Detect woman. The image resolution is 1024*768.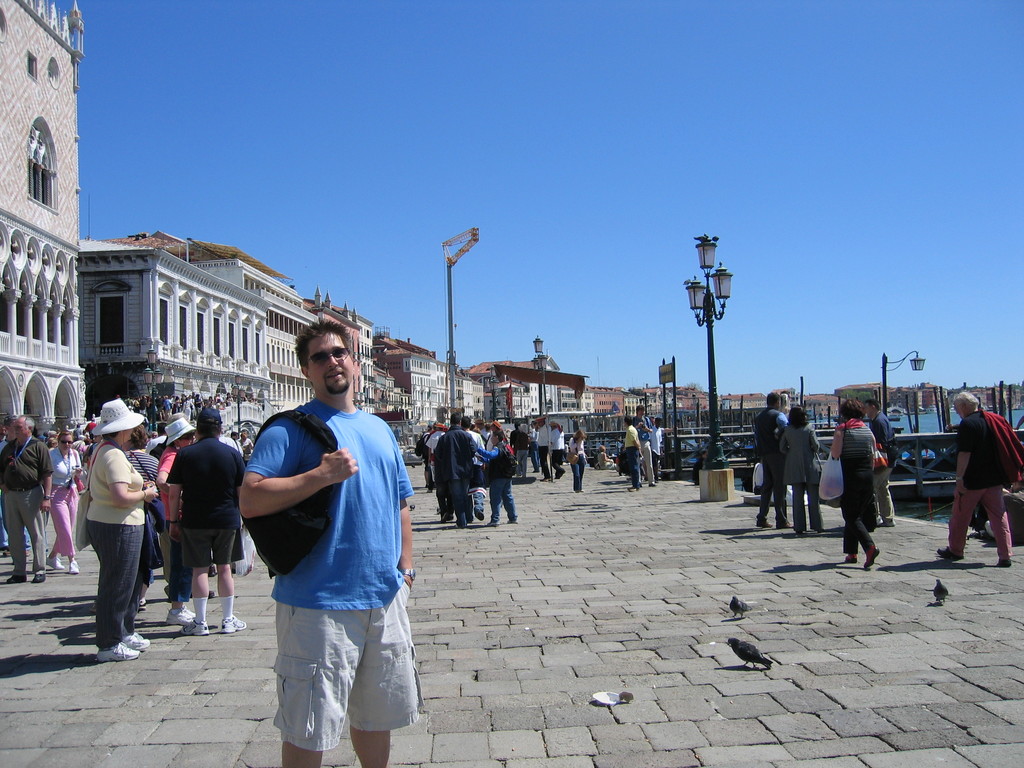
x1=779, y1=403, x2=828, y2=534.
